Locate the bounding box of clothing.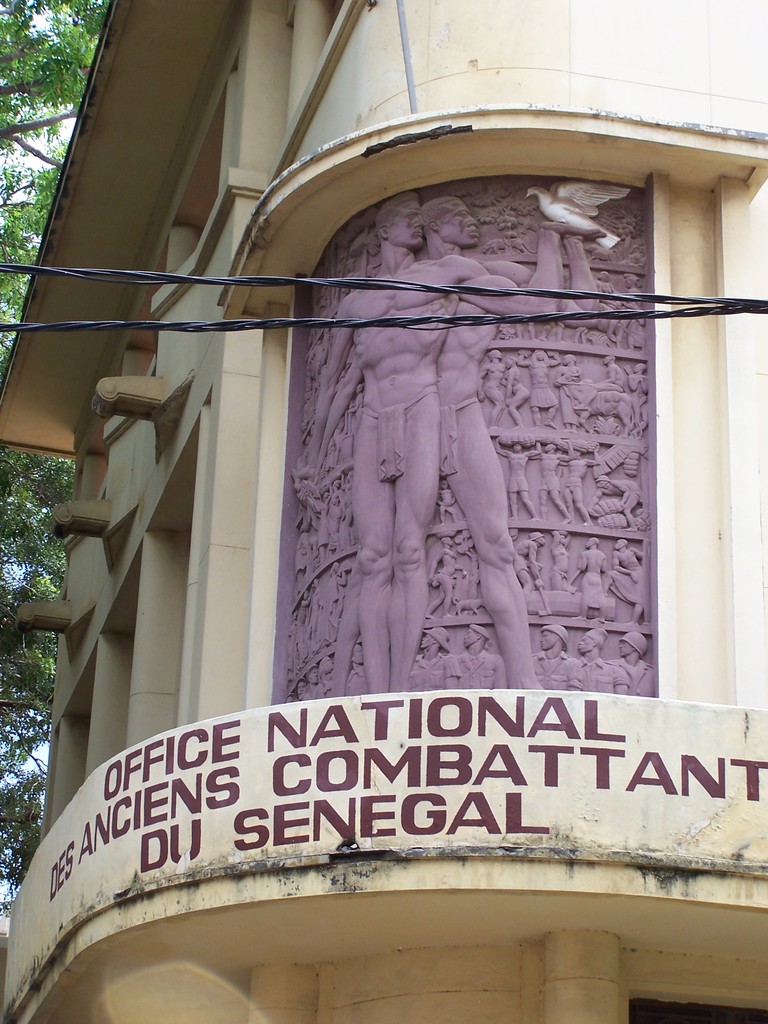
Bounding box: region(354, 387, 435, 483).
